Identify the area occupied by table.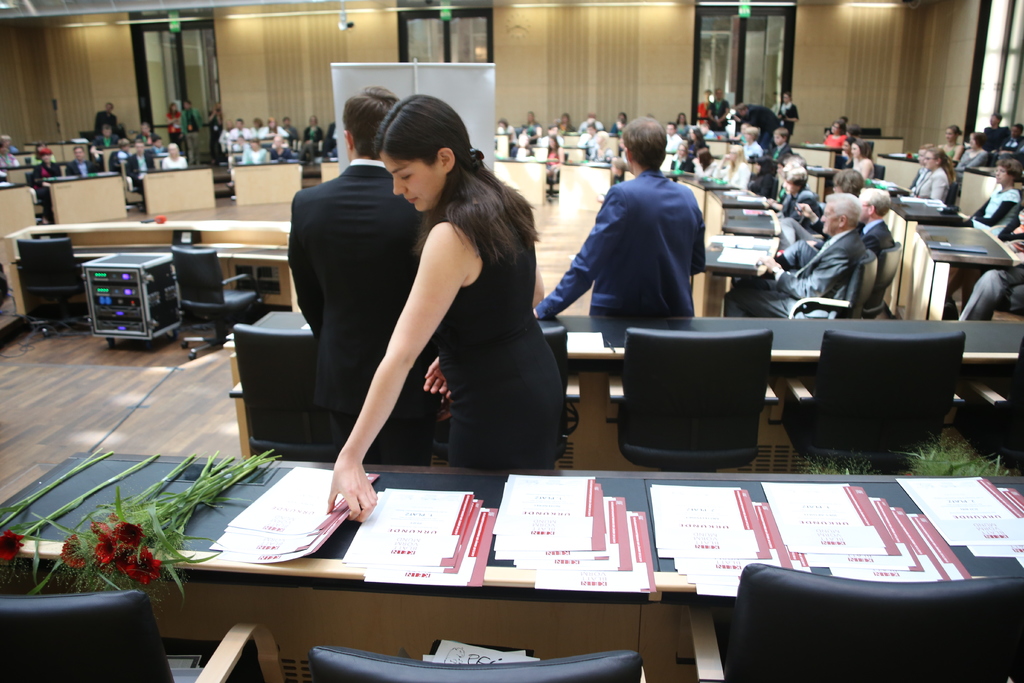
Area: x1=319 y1=156 x2=339 y2=181.
